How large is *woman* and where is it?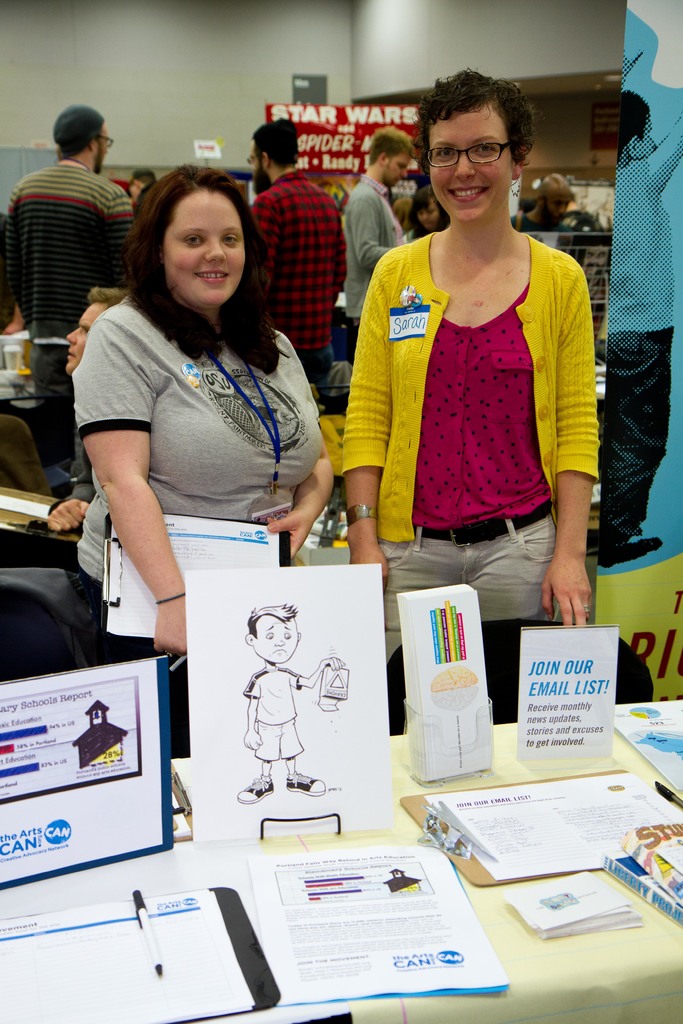
Bounding box: 404/179/447/244.
